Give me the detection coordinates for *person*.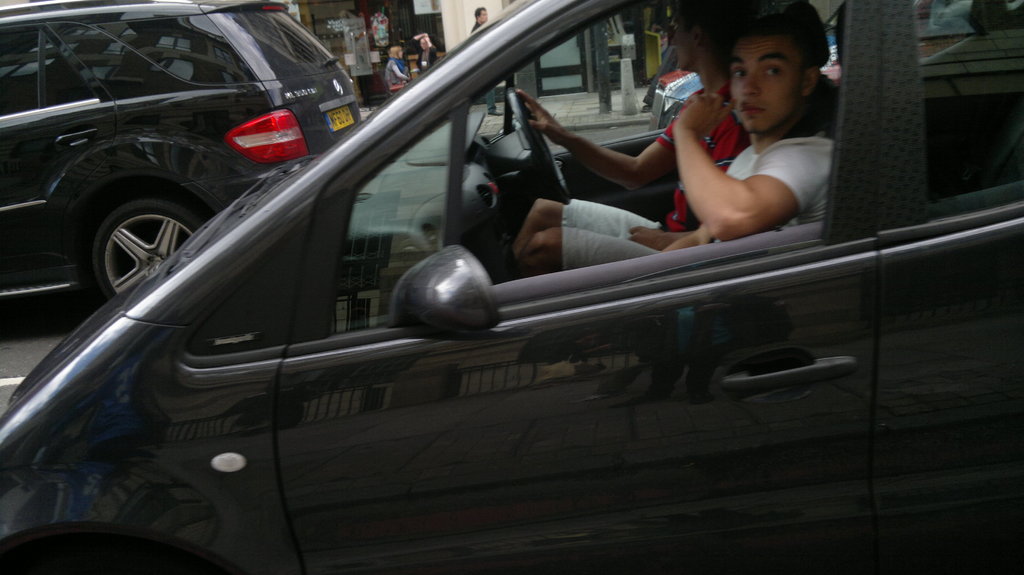
bbox(406, 28, 438, 76).
